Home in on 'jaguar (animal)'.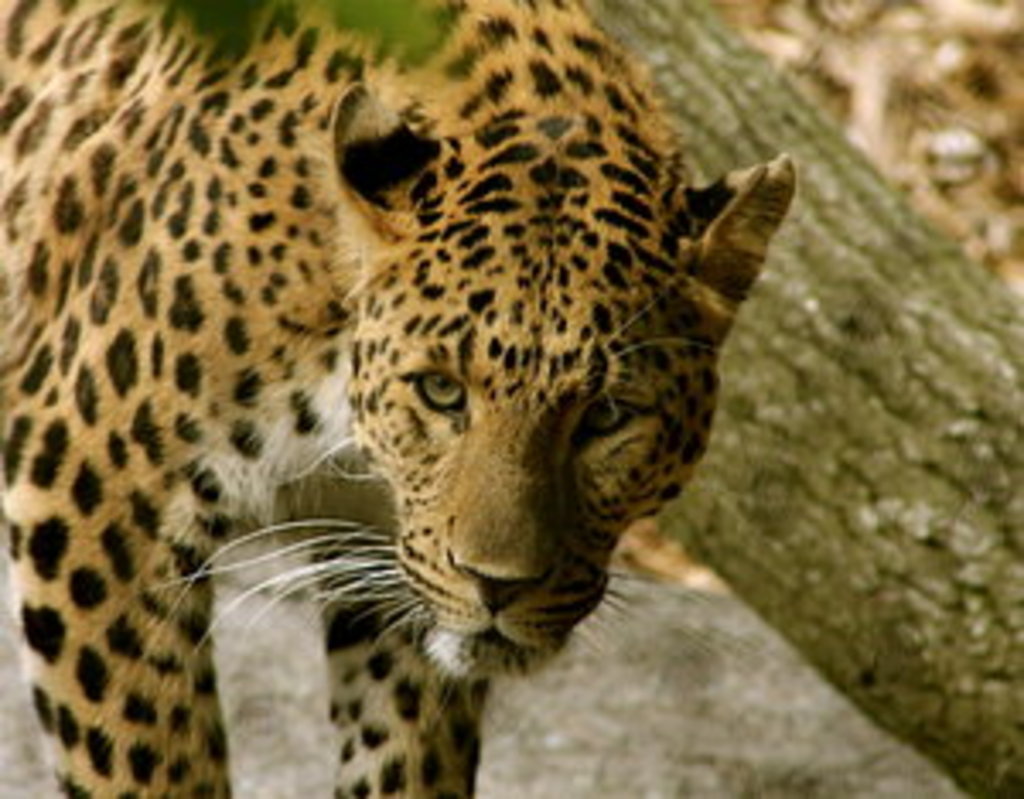
Homed in at box(0, 0, 795, 796).
